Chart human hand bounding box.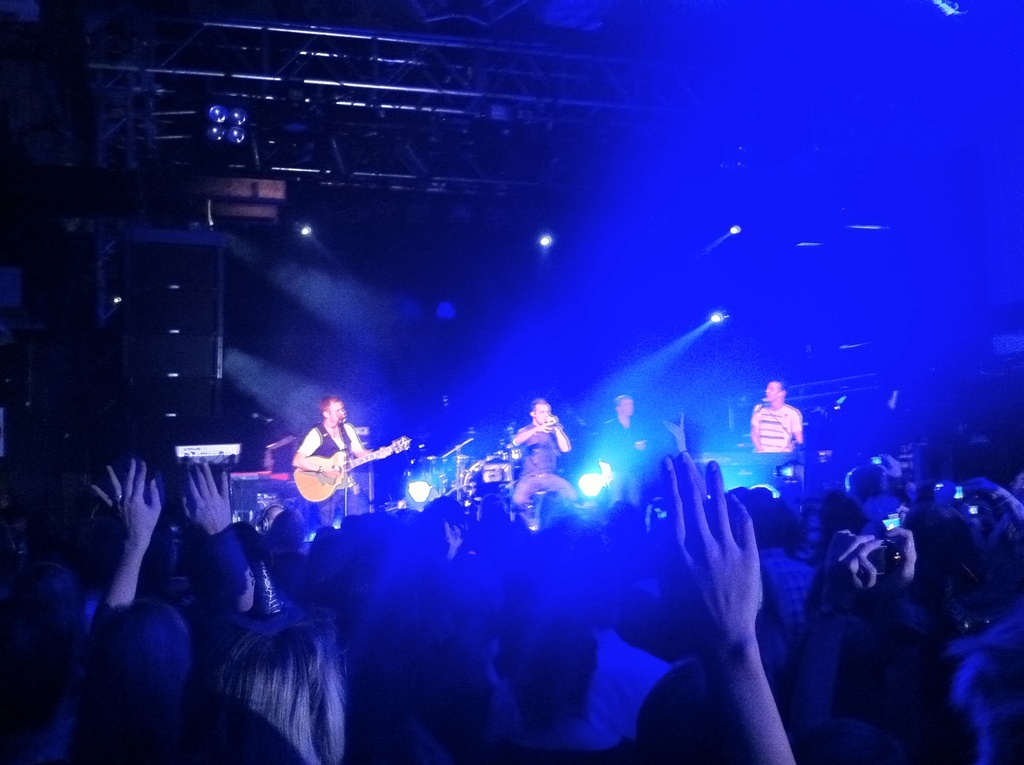
Charted: bbox=(657, 451, 759, 647).
